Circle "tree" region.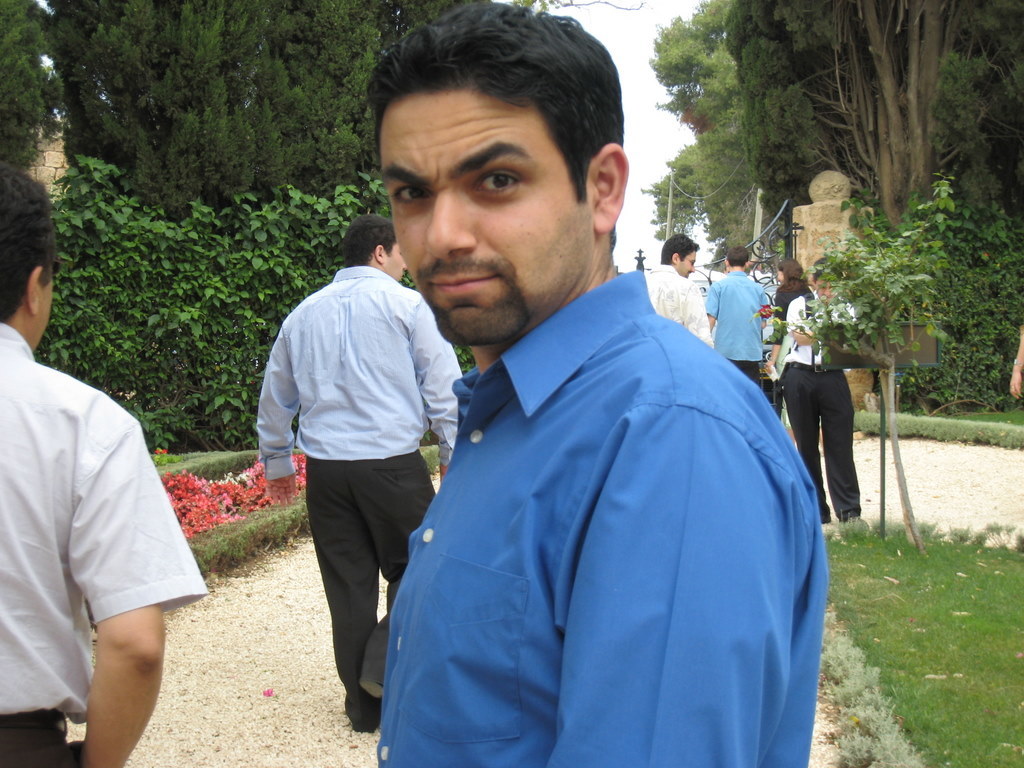
Region: select_region(641, 0, 756, 250).
